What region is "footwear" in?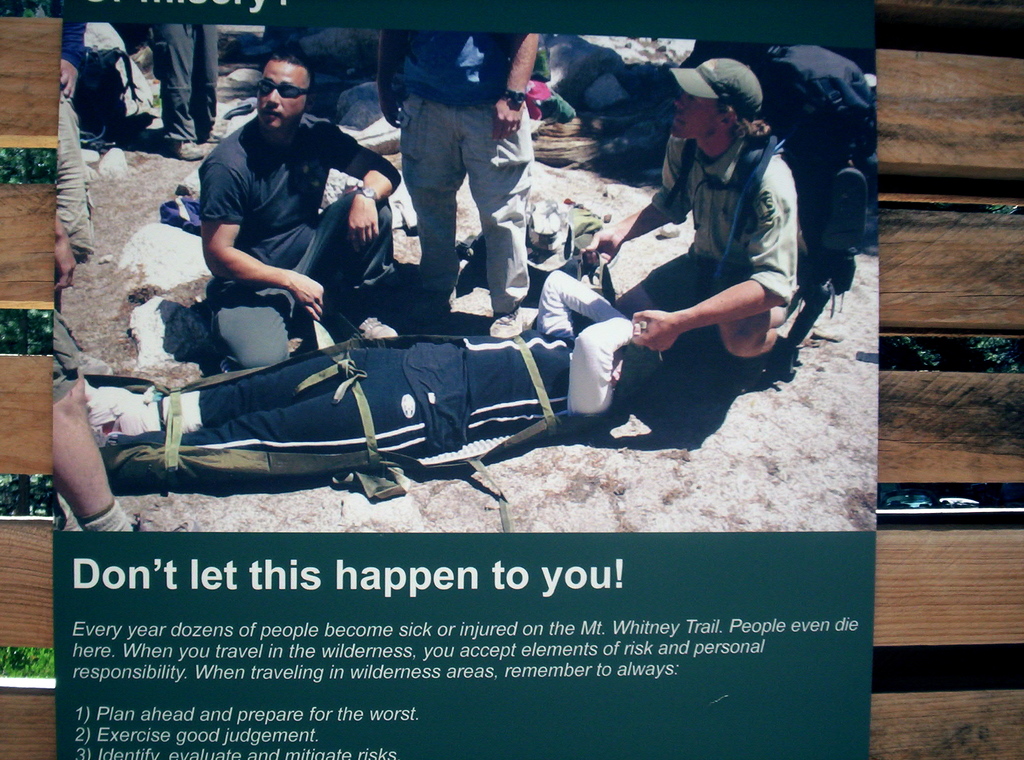
<region>181, 138, 202, 159</region>.
